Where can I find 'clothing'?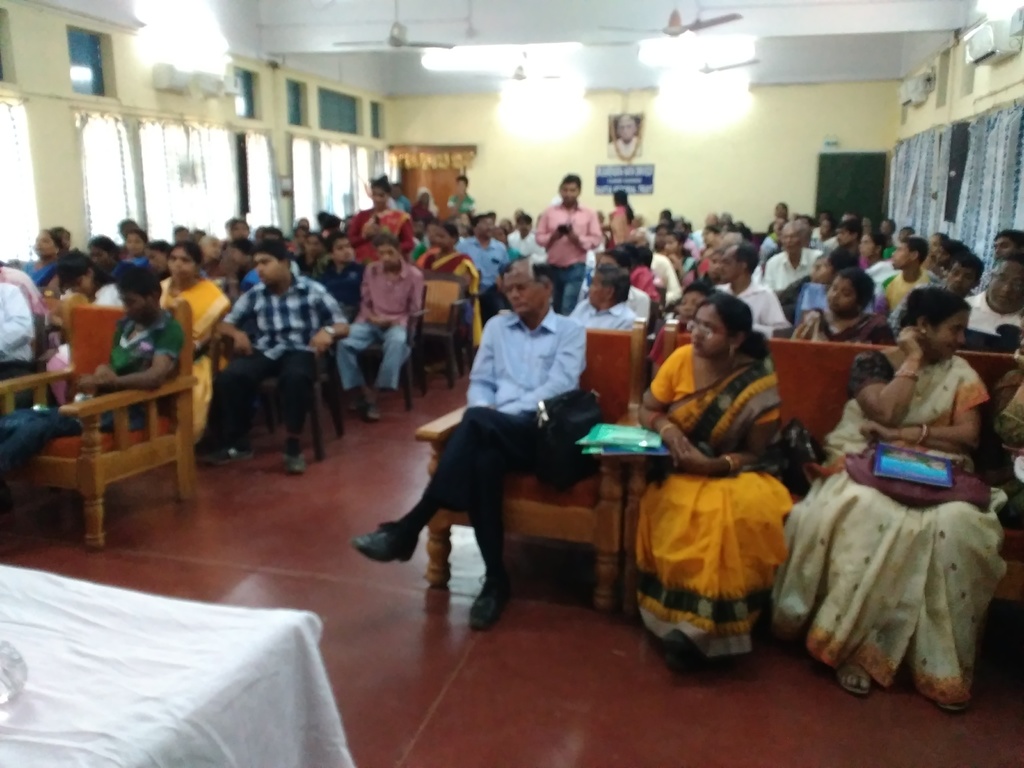
You can find it at x1=421, y1=243, x2=485, y2=347.
